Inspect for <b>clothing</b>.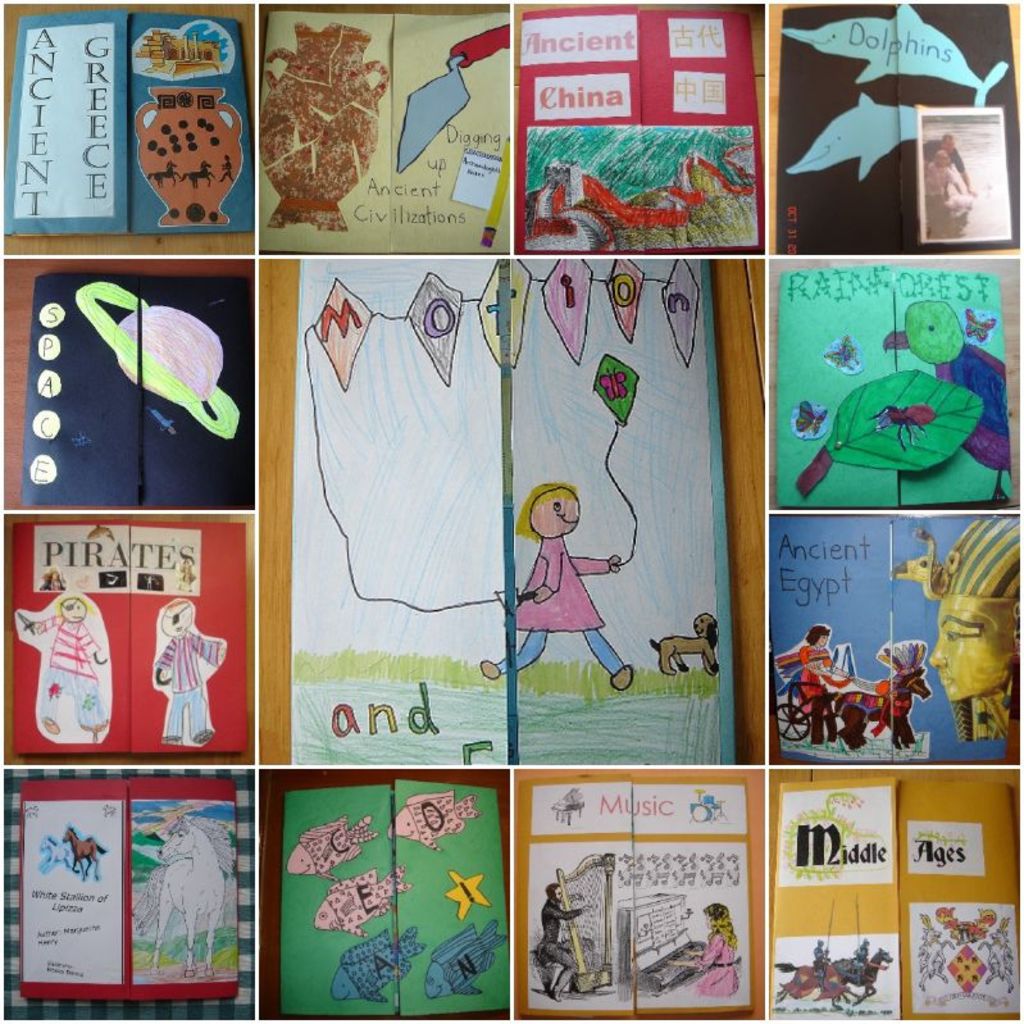
Inspection: (697,929,742,992).
